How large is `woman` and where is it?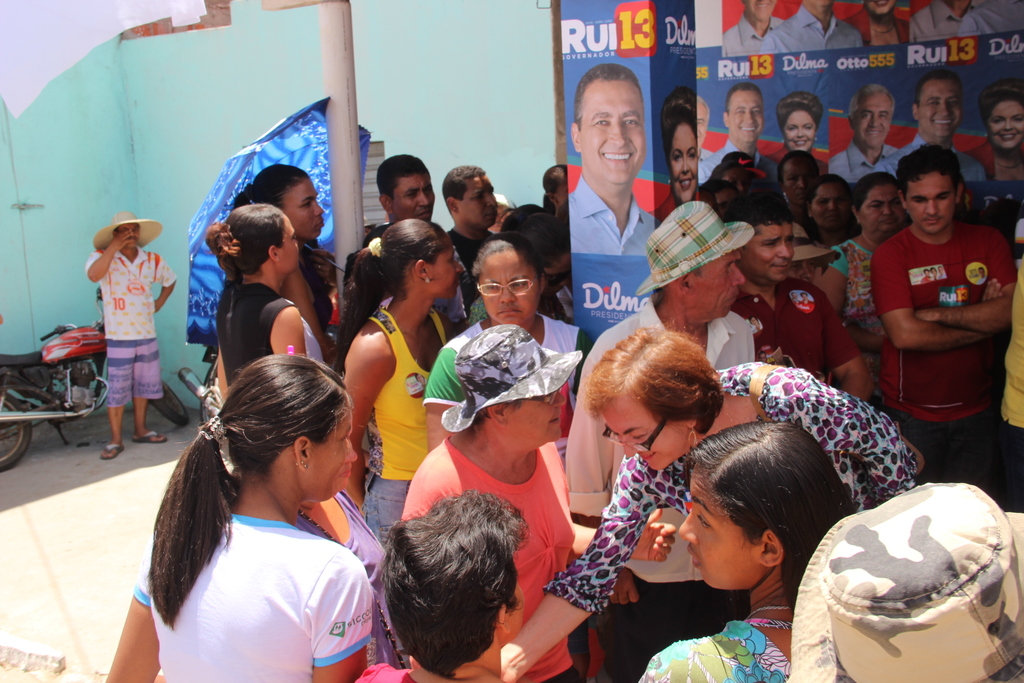
Bounding box: [813,169,914,409].
